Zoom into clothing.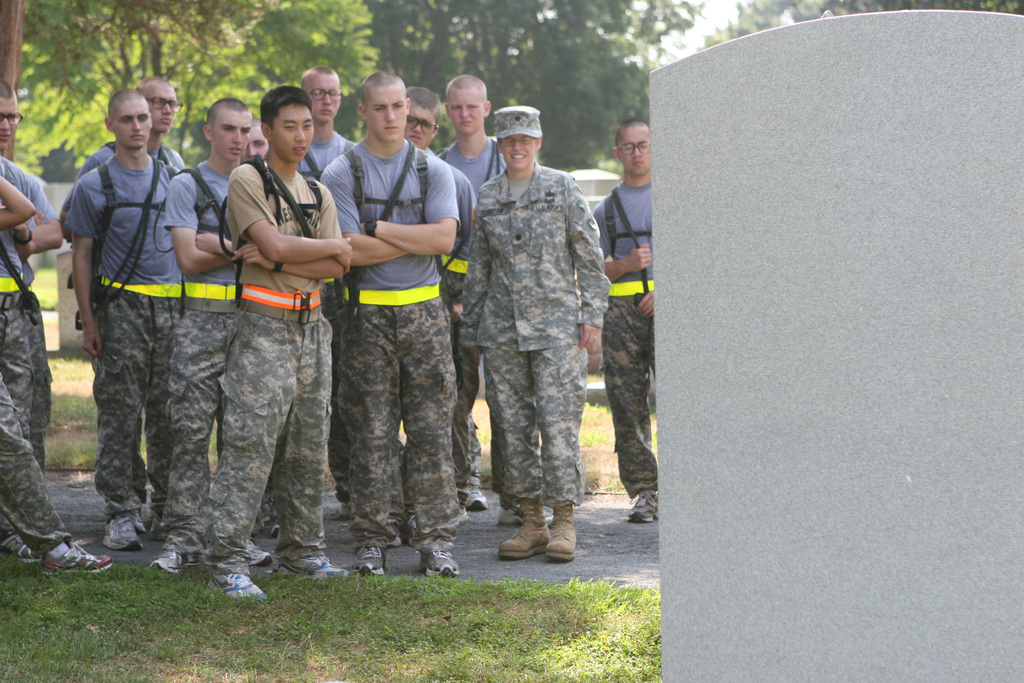
Zoom target: <bbox>307, 139, 473, 543</bbox>.
